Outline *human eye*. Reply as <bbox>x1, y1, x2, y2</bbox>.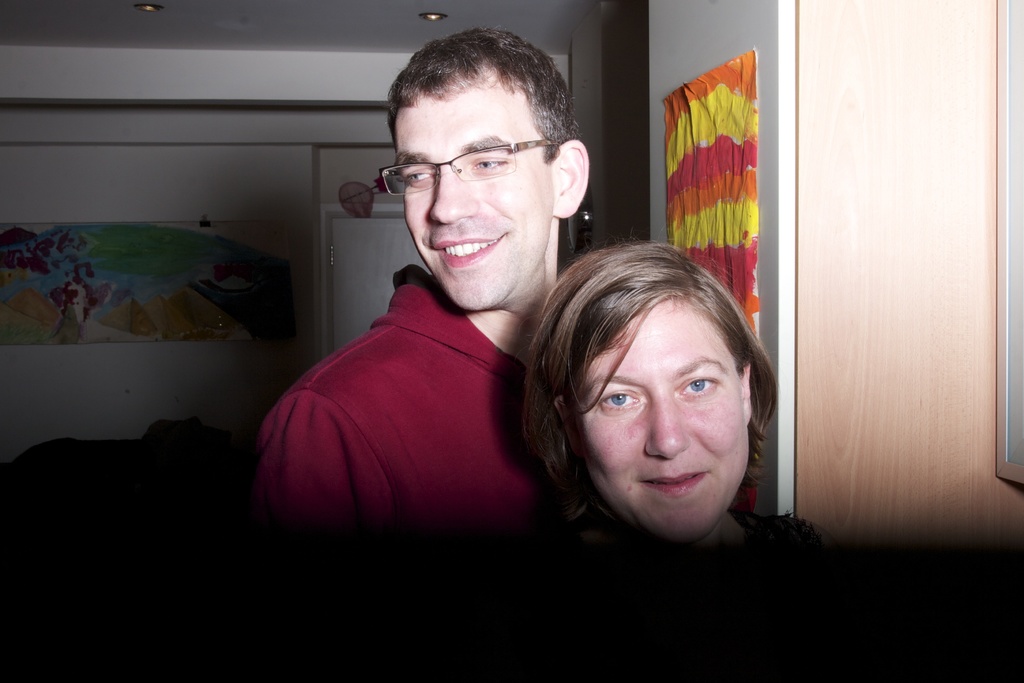
<bbox>680, 372, 724, 398</bbox>.
